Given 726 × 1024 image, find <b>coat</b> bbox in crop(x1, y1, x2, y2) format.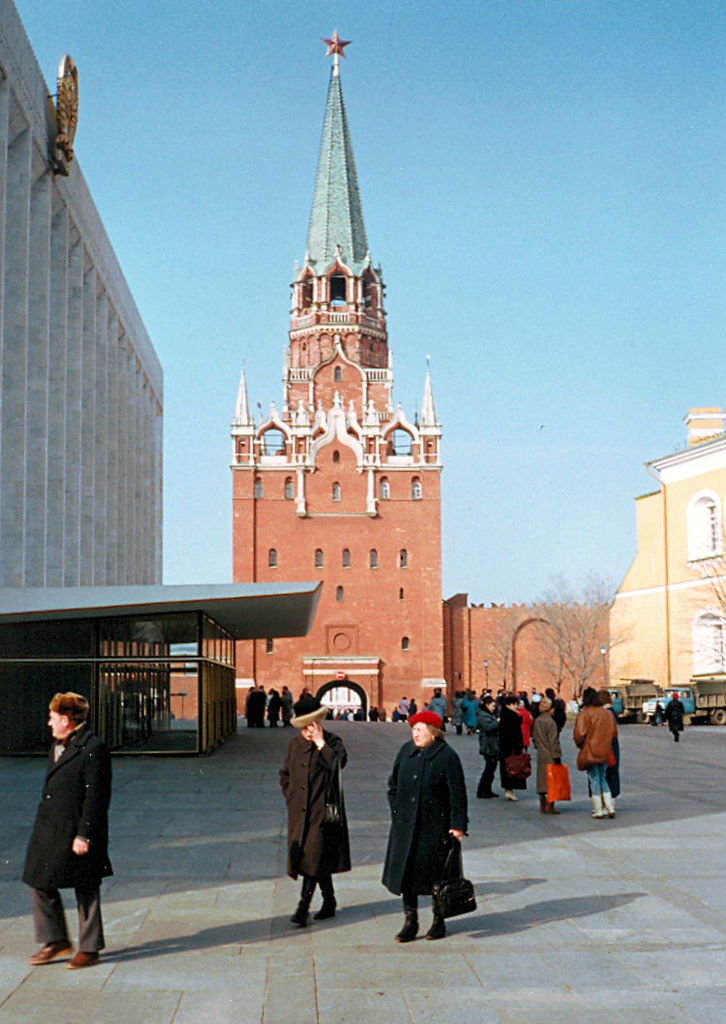
crop(392, 699, 409, 718).
